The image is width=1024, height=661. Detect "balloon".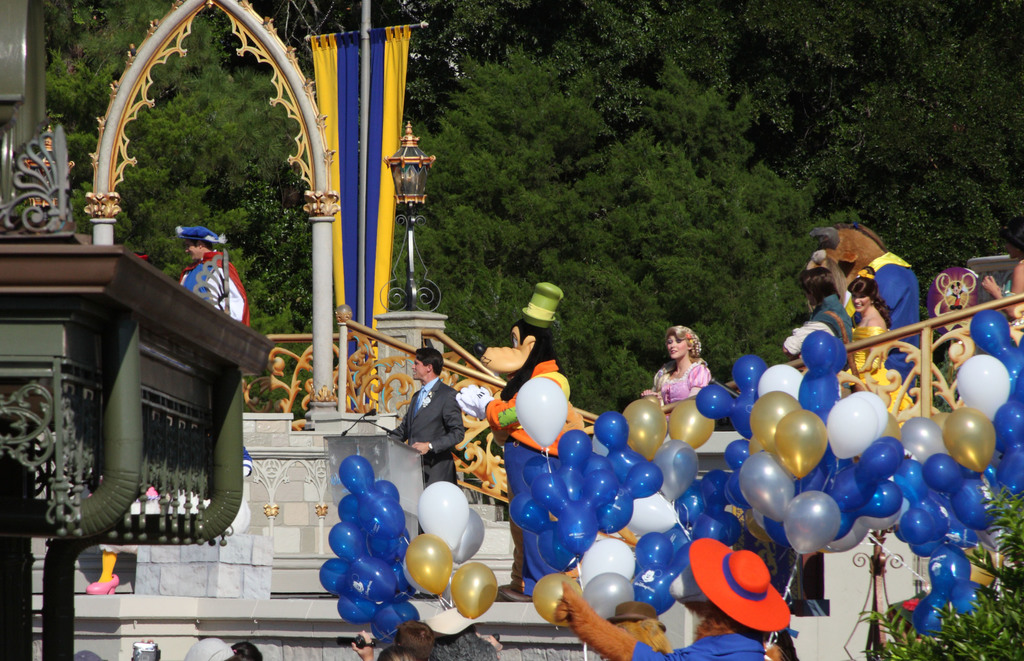
Detection: BBox(337, 495, 362, 526).
